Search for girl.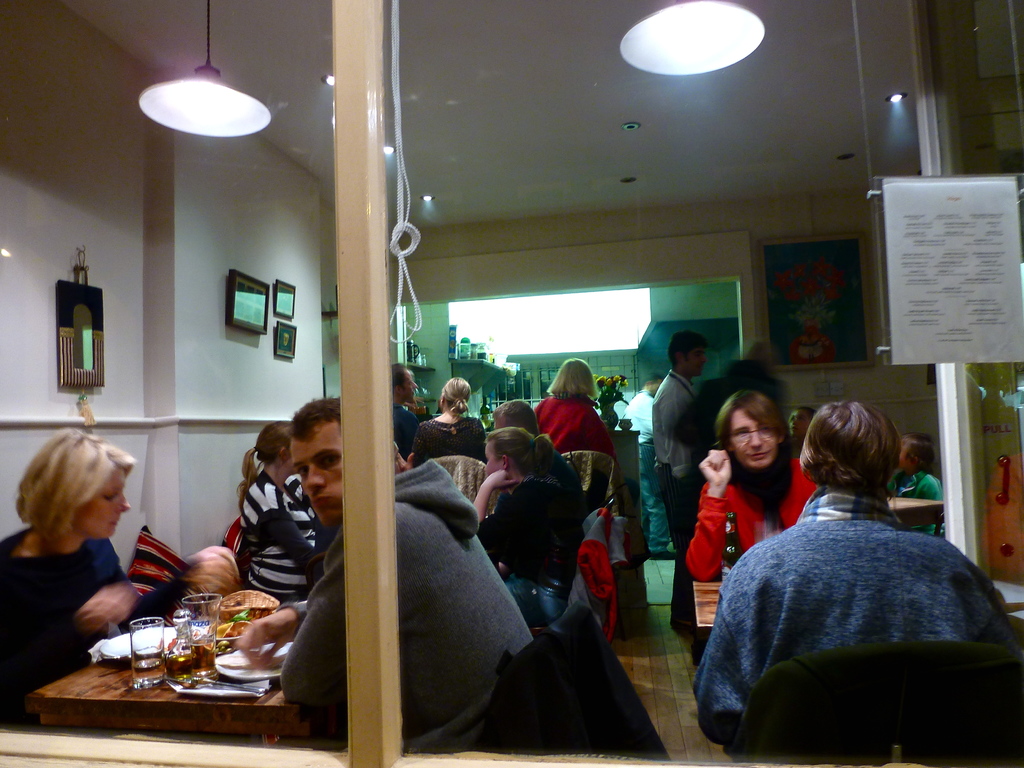
Found at (688, 389, 814, 581).
